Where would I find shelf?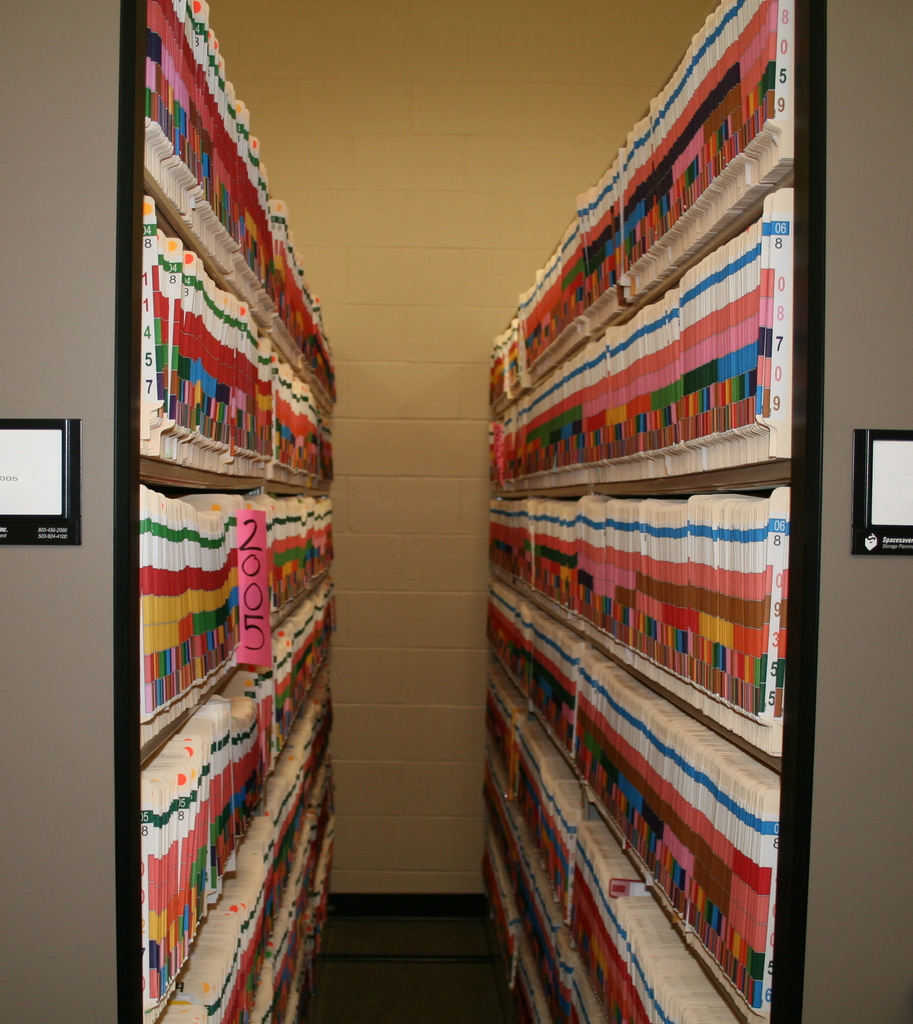
At l=134, t=185, r=328, b=502.
